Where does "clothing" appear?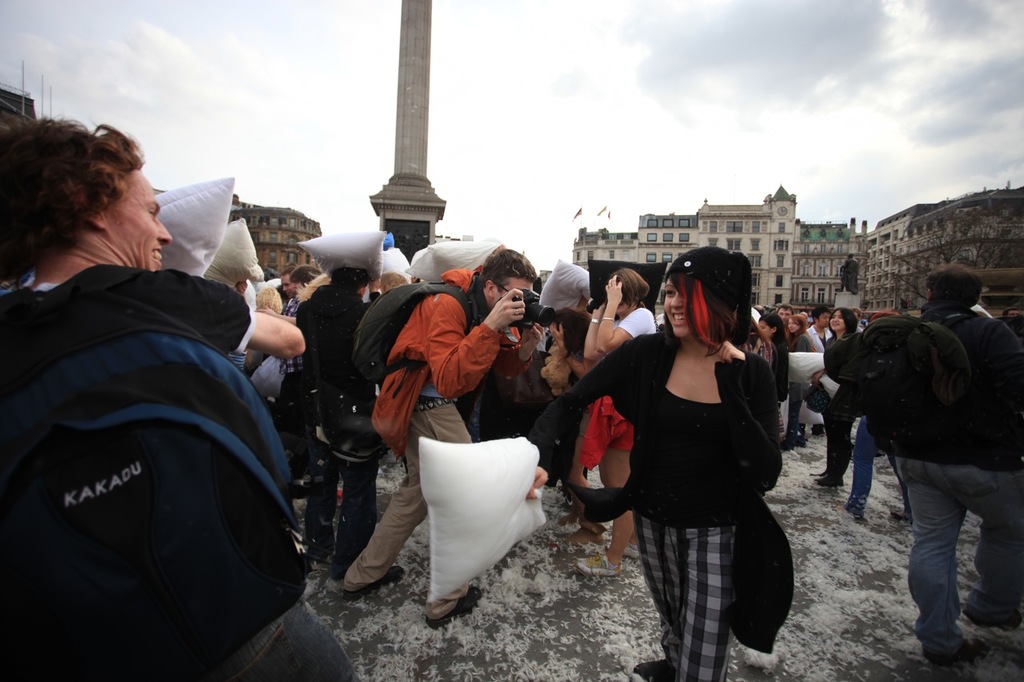
Appears at BBox(594, 301, 794, 653).
